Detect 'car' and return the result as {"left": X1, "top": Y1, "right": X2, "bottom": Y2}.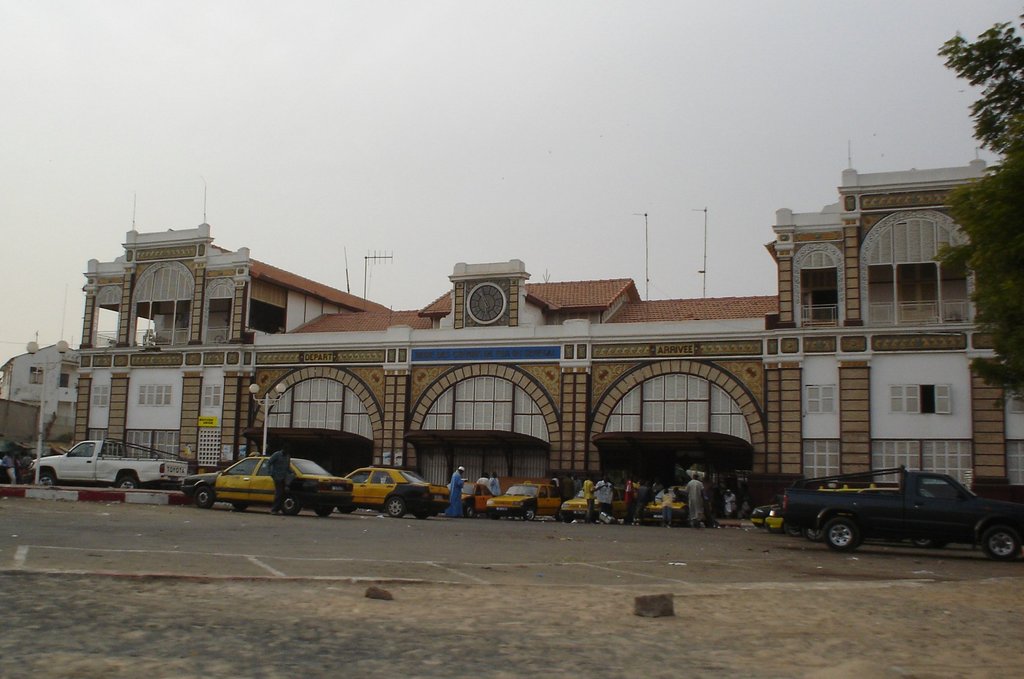
{"left": 181, "top": 455, "right": 351, "bottom": 516}.
